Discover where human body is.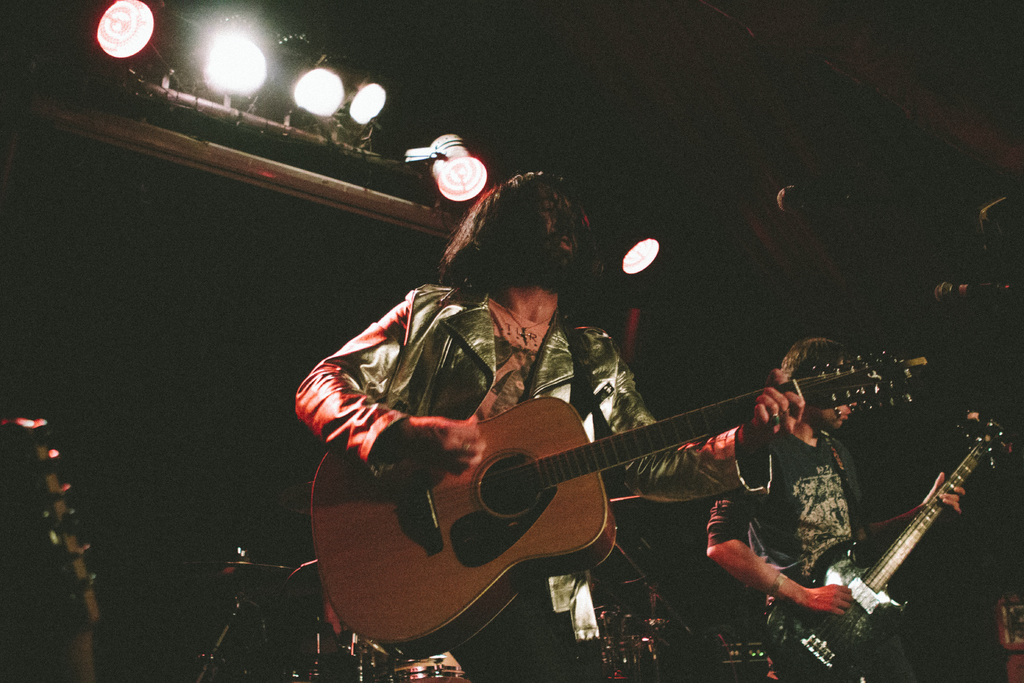
Discovered at bbox(692, 305, 920, 670).
